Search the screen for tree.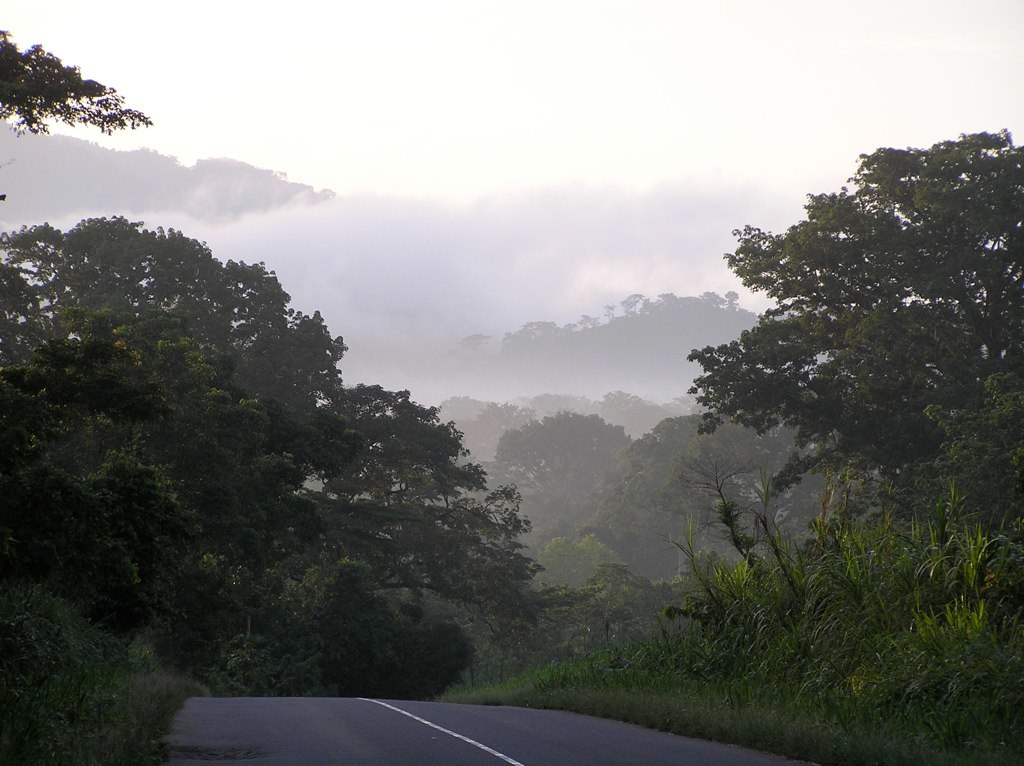
Found at (left=0, top=23, right=143, bottom=134).
